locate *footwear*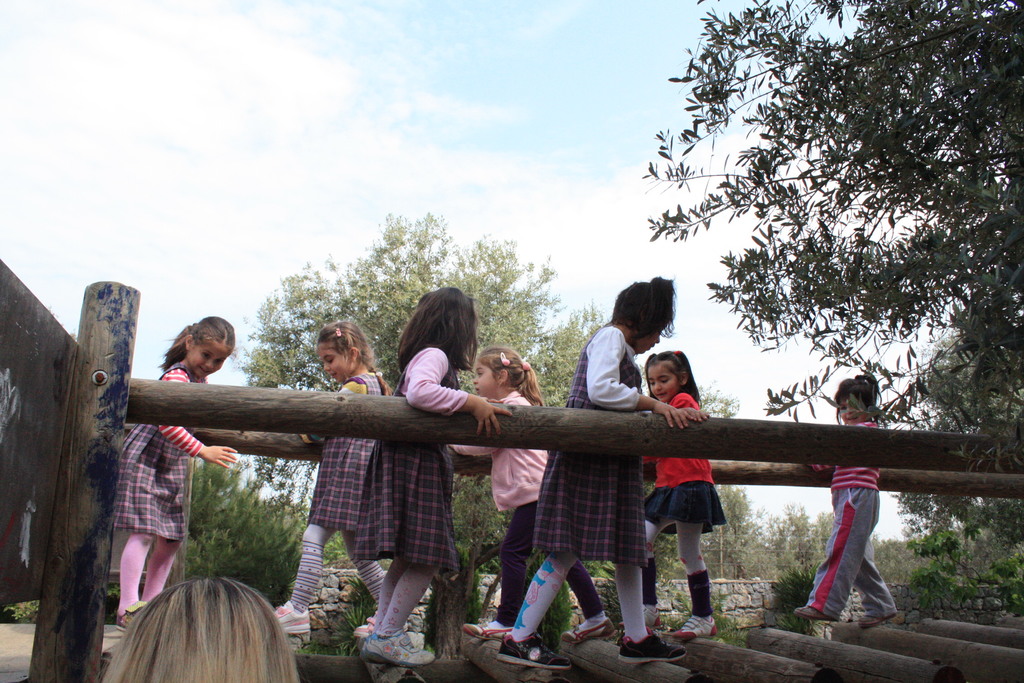
region(859, 614, 893, 629)
